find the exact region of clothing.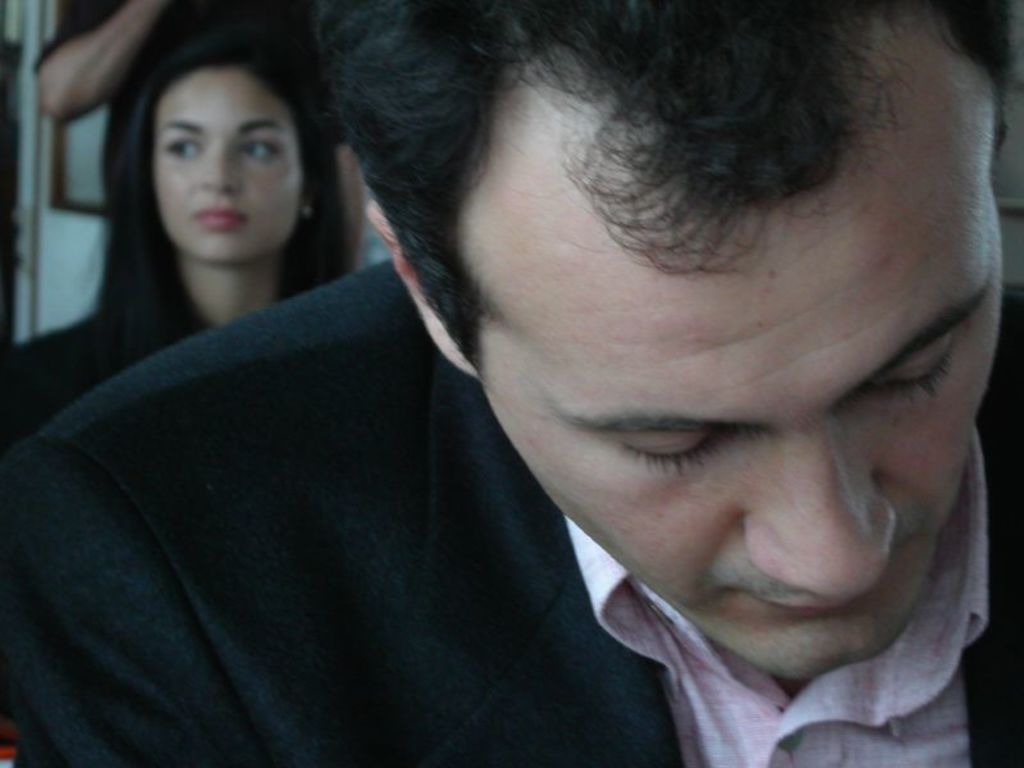
Exact region: 17:314:180:435.
